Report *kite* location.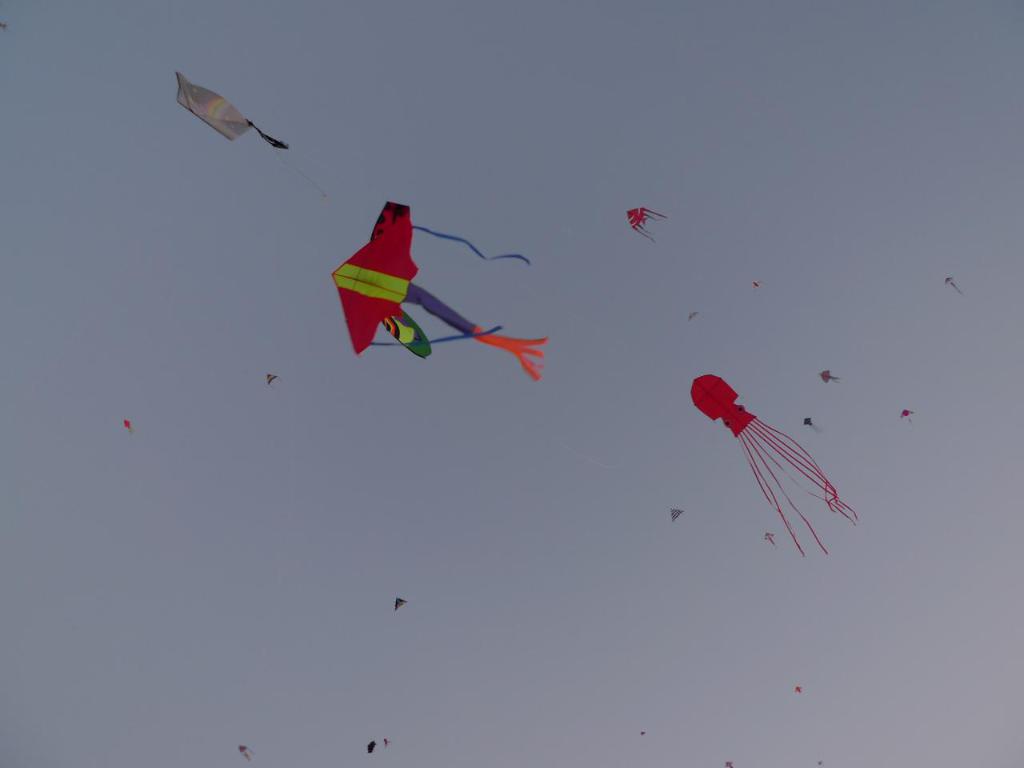
Report: (left=397, top=594, right=409, bottom=613).
